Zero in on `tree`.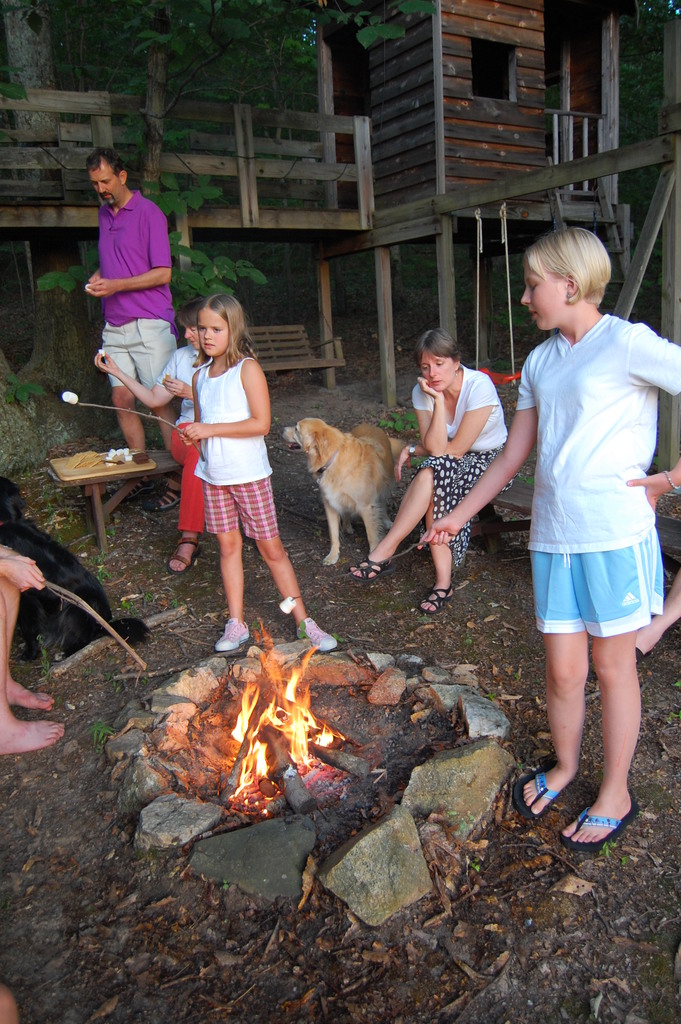
Zeroed in: box(127, 0, 441, 208).
